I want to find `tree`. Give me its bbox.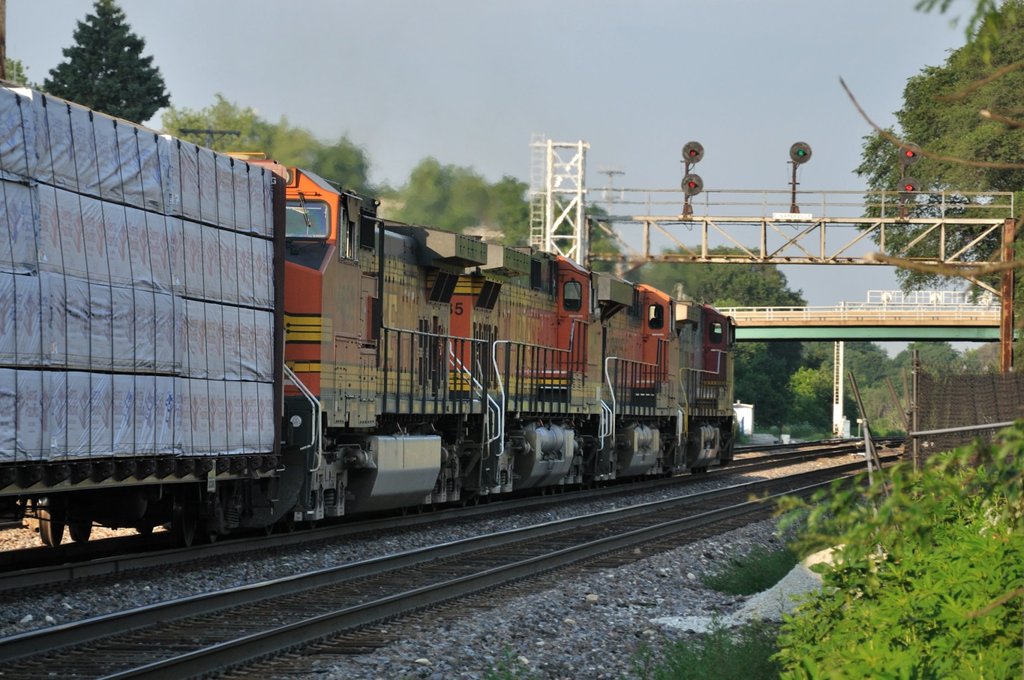
locate(554, 201, 577, 250).
